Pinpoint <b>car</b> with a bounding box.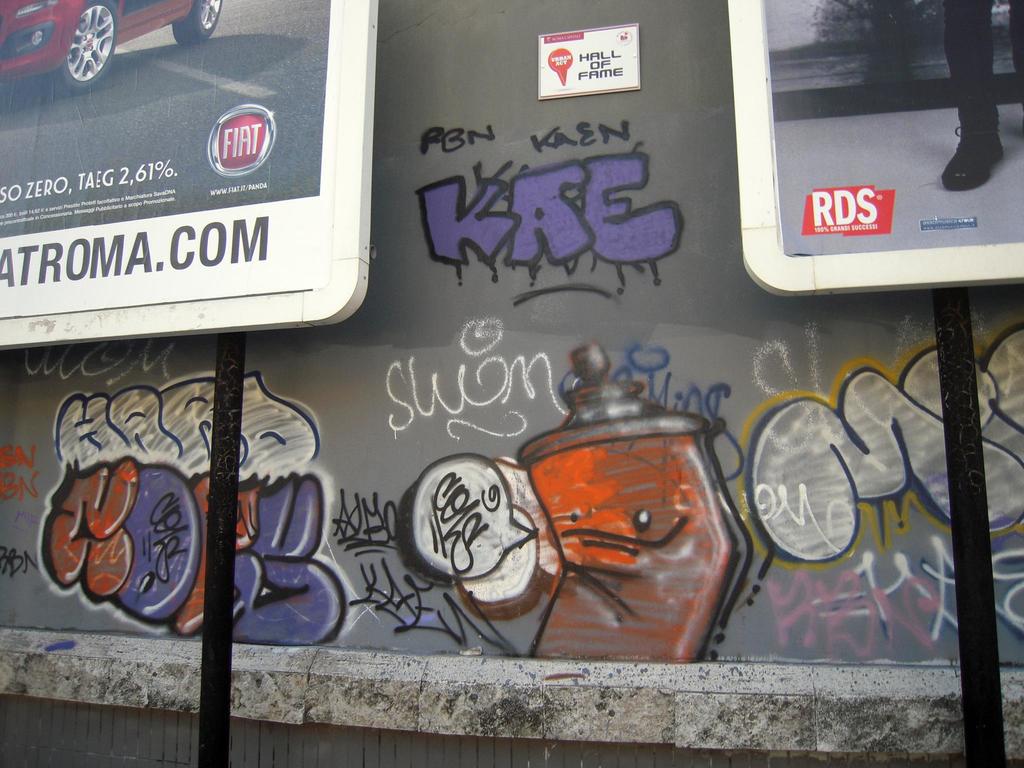
0,0,221,95.
